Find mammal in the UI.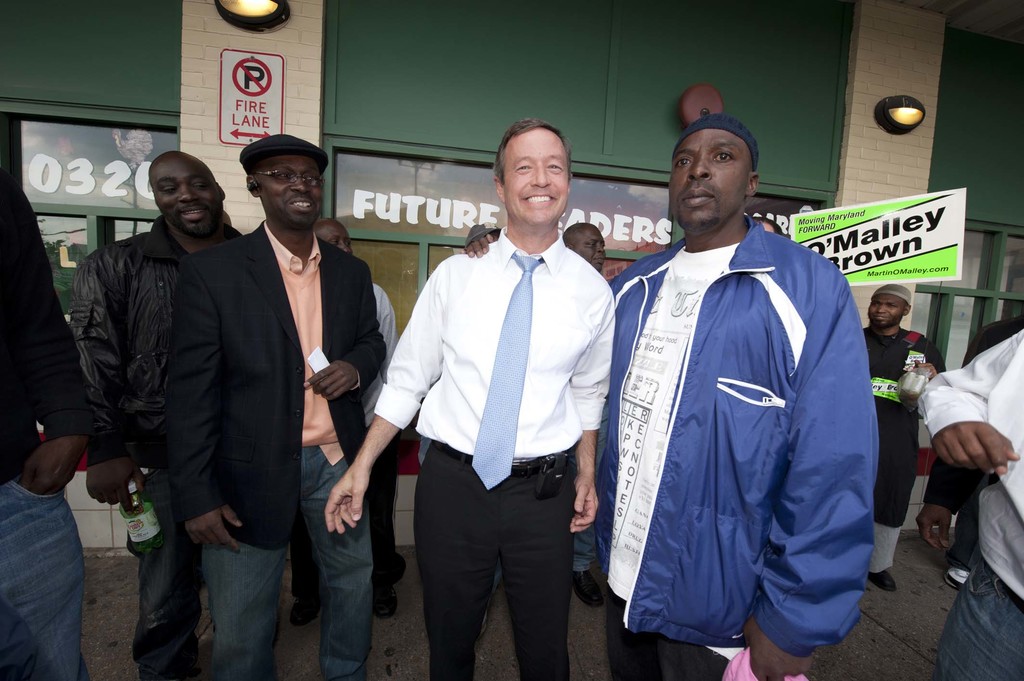
UI element at detection(323, 115, 614, 680).
